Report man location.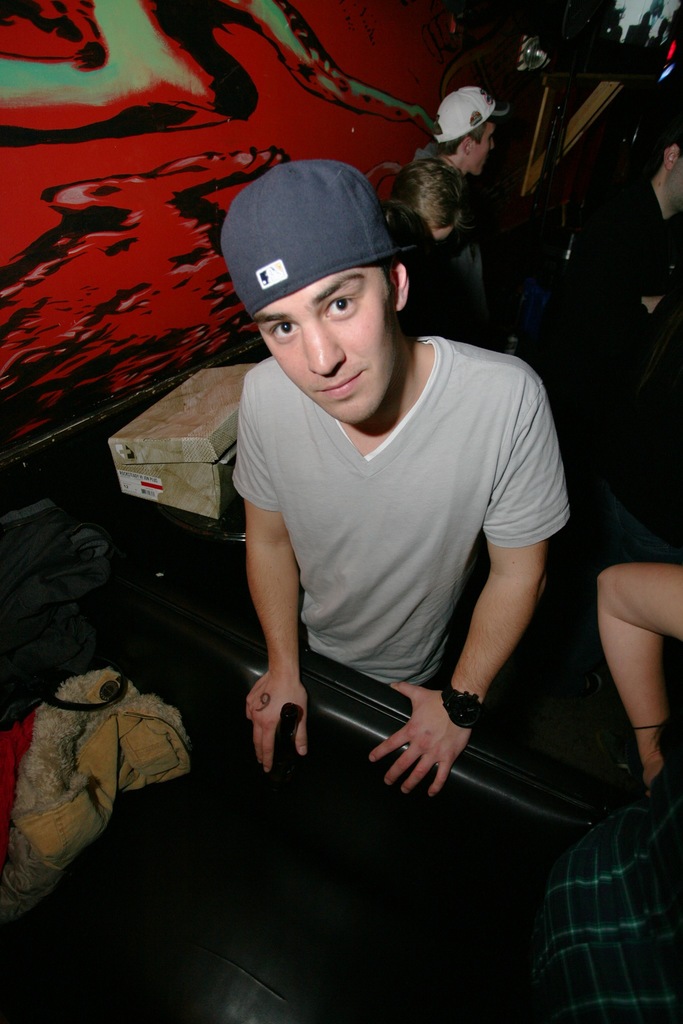
Report: bbox(206, 235, 579, 828).
